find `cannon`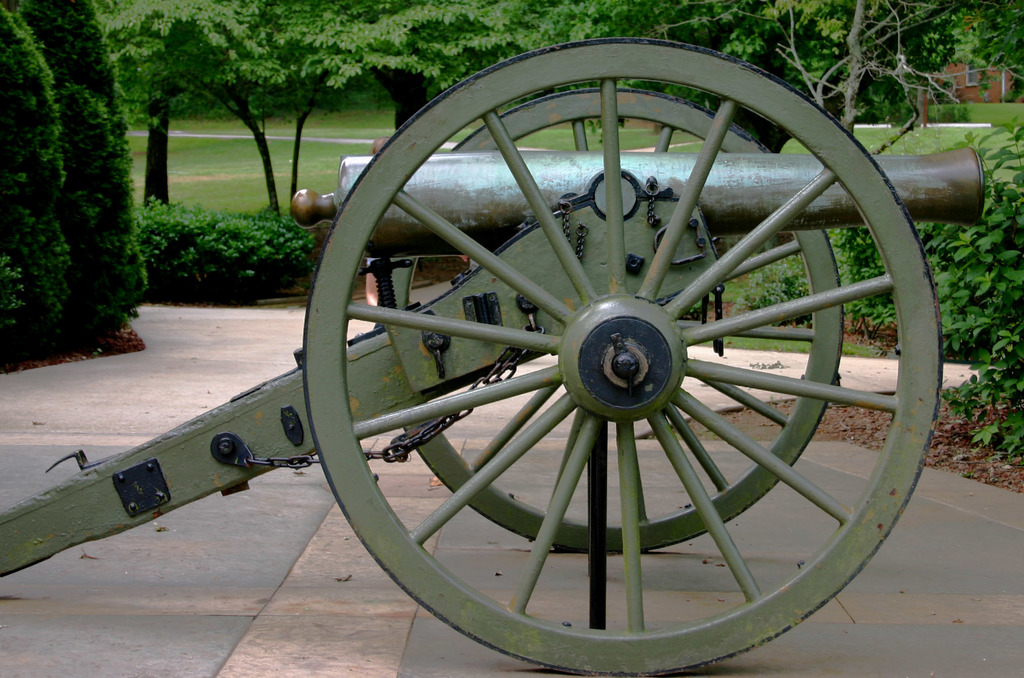
0,38,985,677
